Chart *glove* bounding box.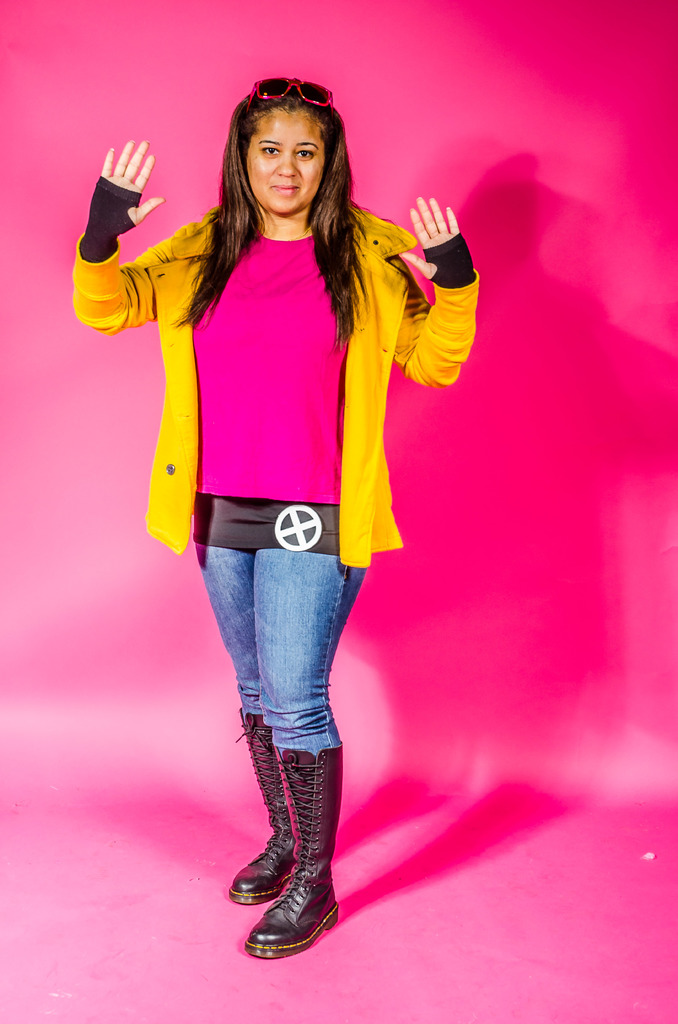
Charted: pyautogui.locateOnScreen(420, 225, 478, 288).
